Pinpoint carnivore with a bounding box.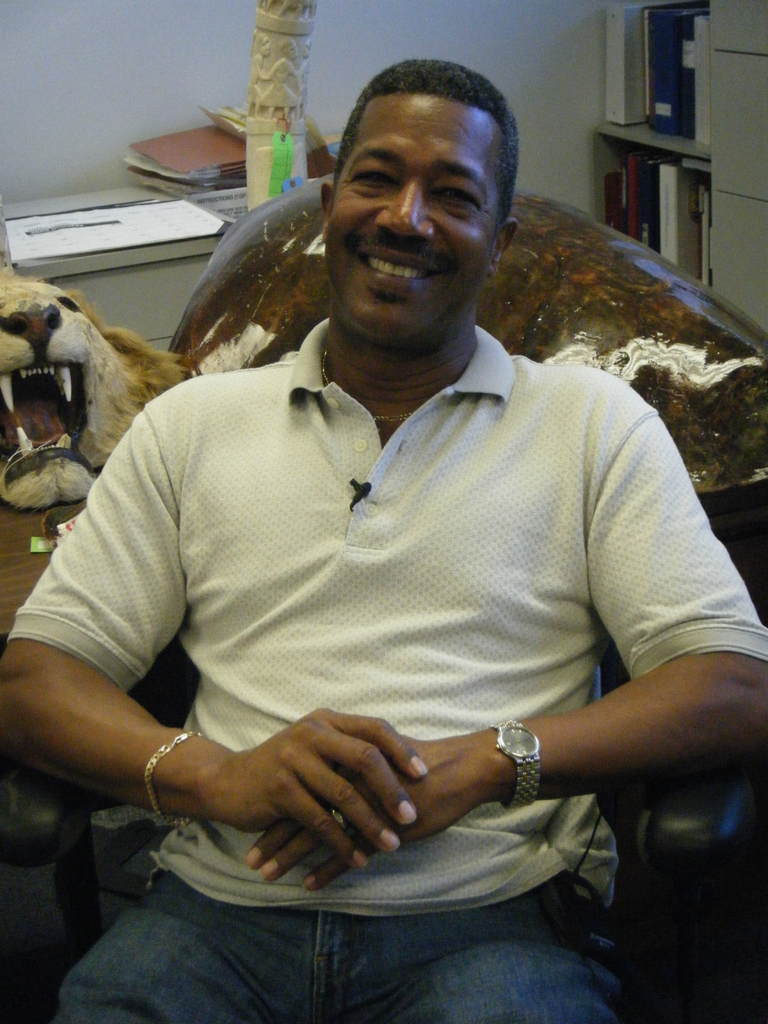
[0,267,184,510].
